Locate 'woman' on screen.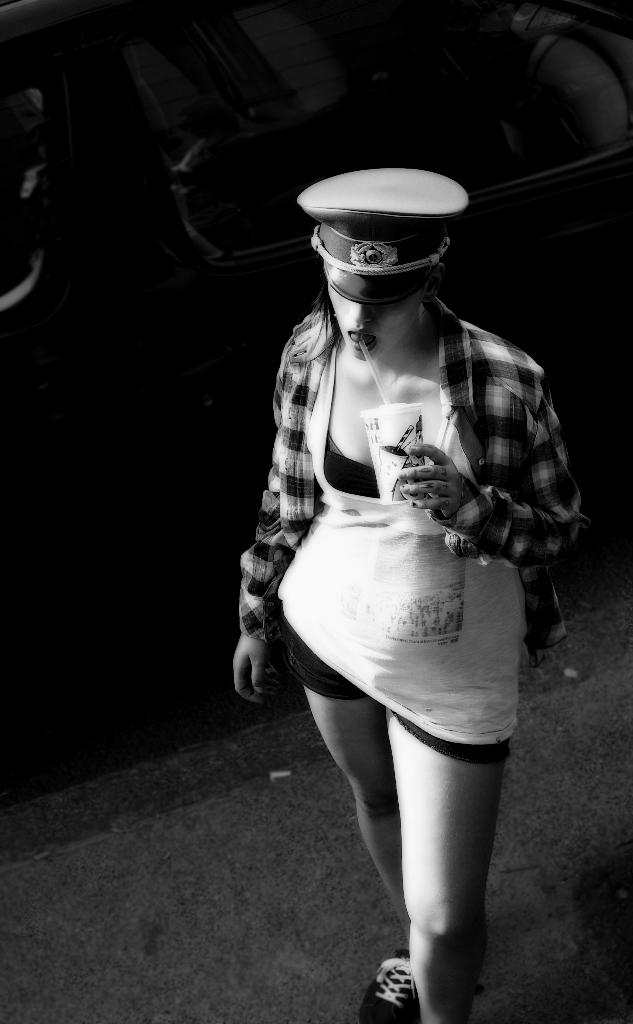
On screen at (x1=209, y1=147, x2=581, y2=984).
